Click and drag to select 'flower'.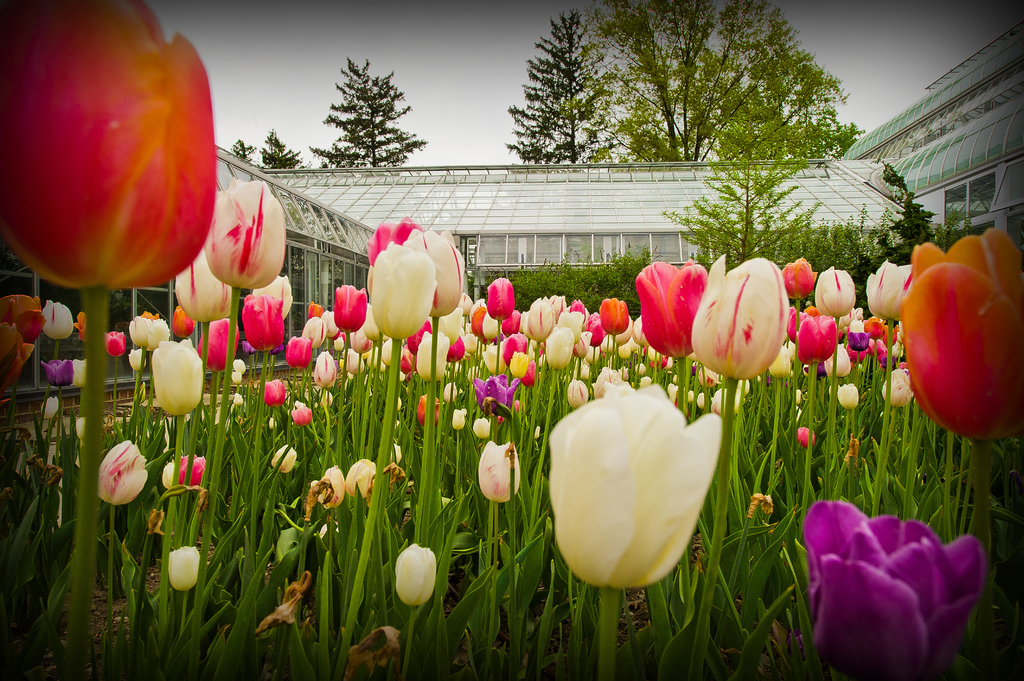
Selection: region(312, 466, 346, 507).
